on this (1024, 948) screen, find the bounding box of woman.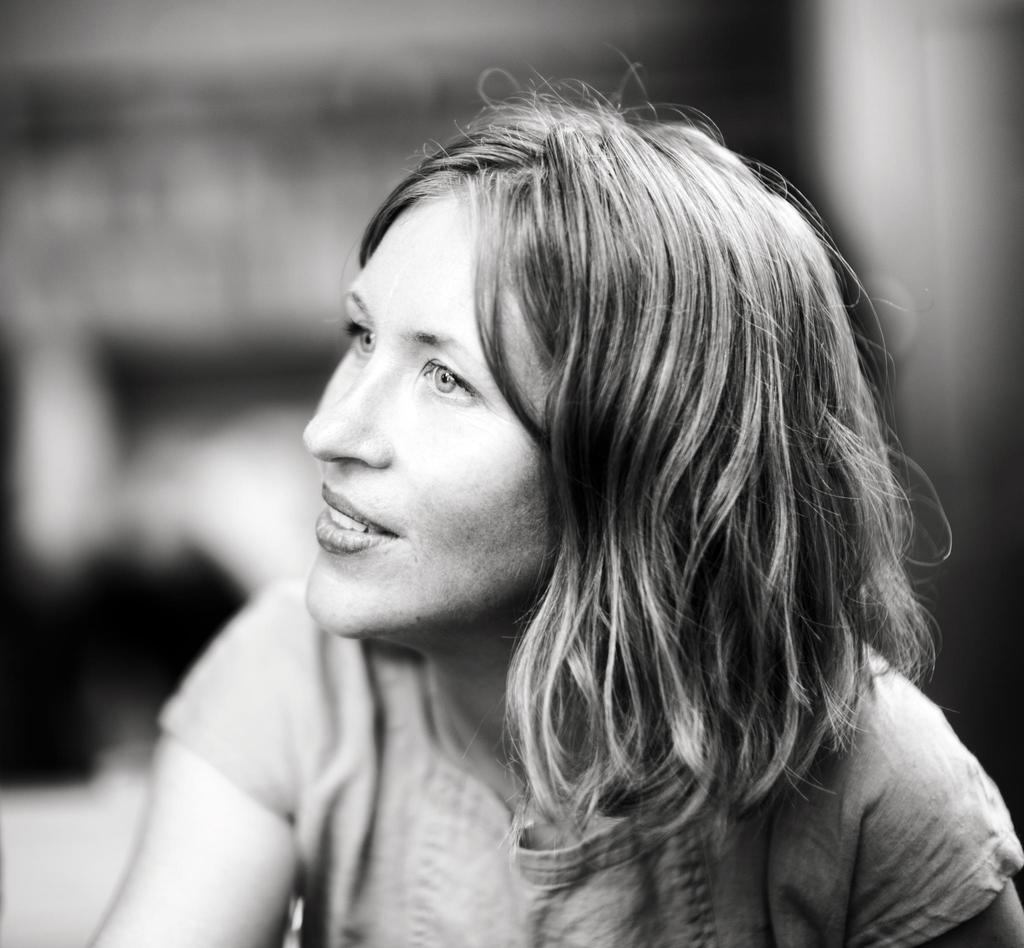
Bounding box: bbox=[74, 61, 1023, 947].
